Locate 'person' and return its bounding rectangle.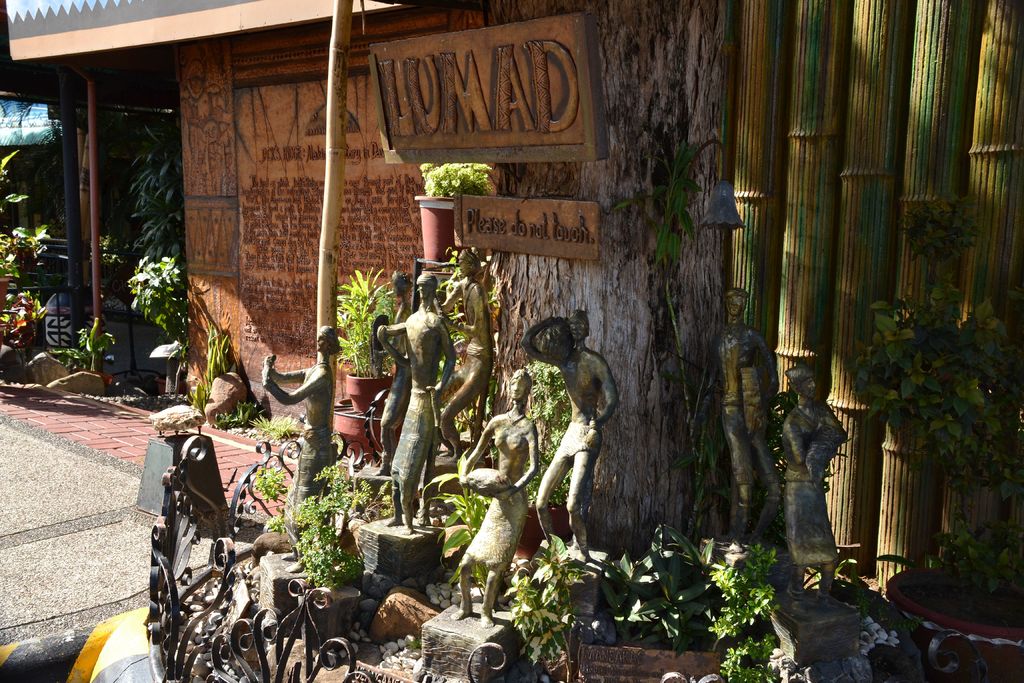
detection(370, 271, 412, 473).
